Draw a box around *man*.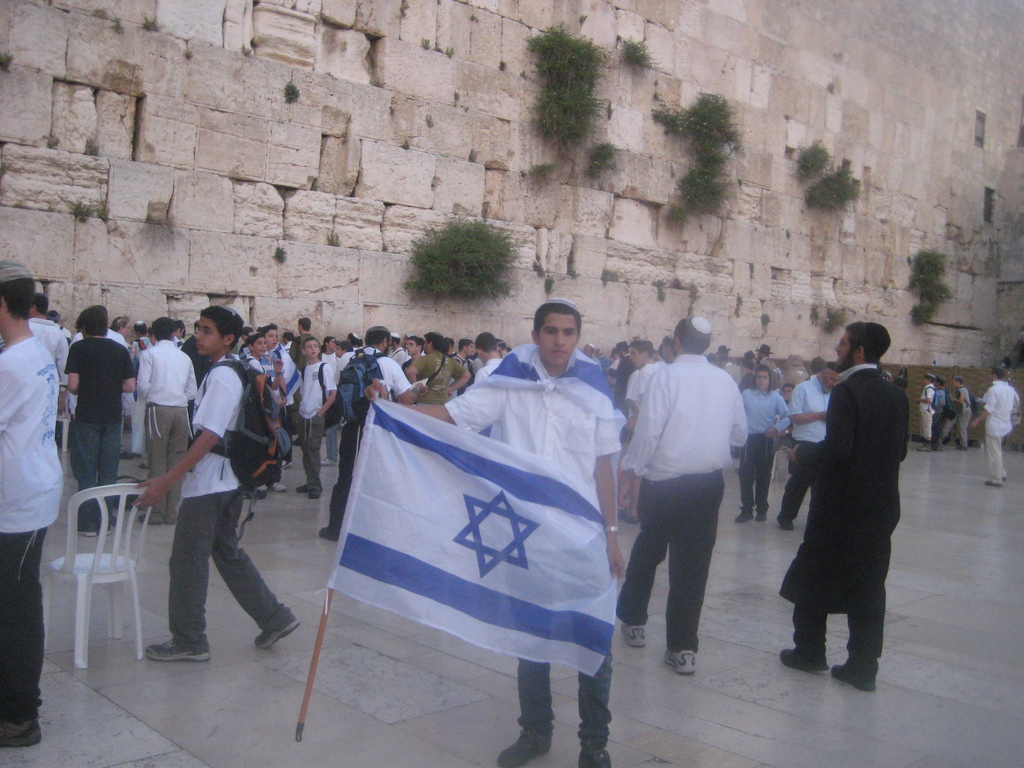
detection(762, 337, 781, 396).
